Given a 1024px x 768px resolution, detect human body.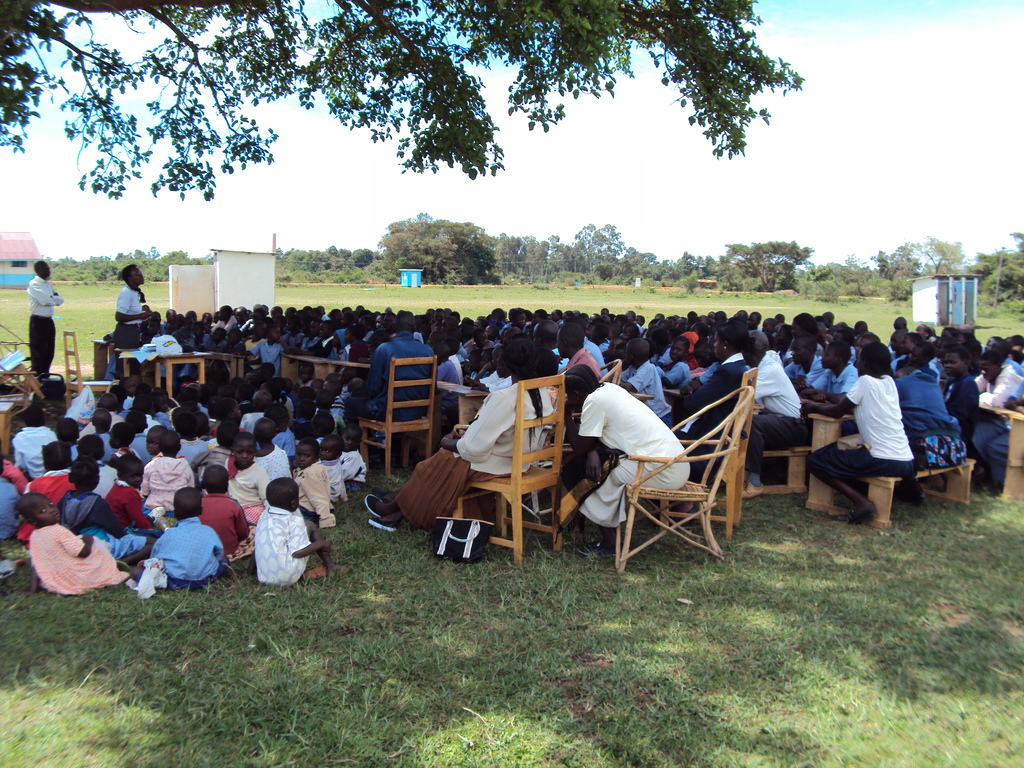
x1=25, y1=271, x2=61, y2=374.
